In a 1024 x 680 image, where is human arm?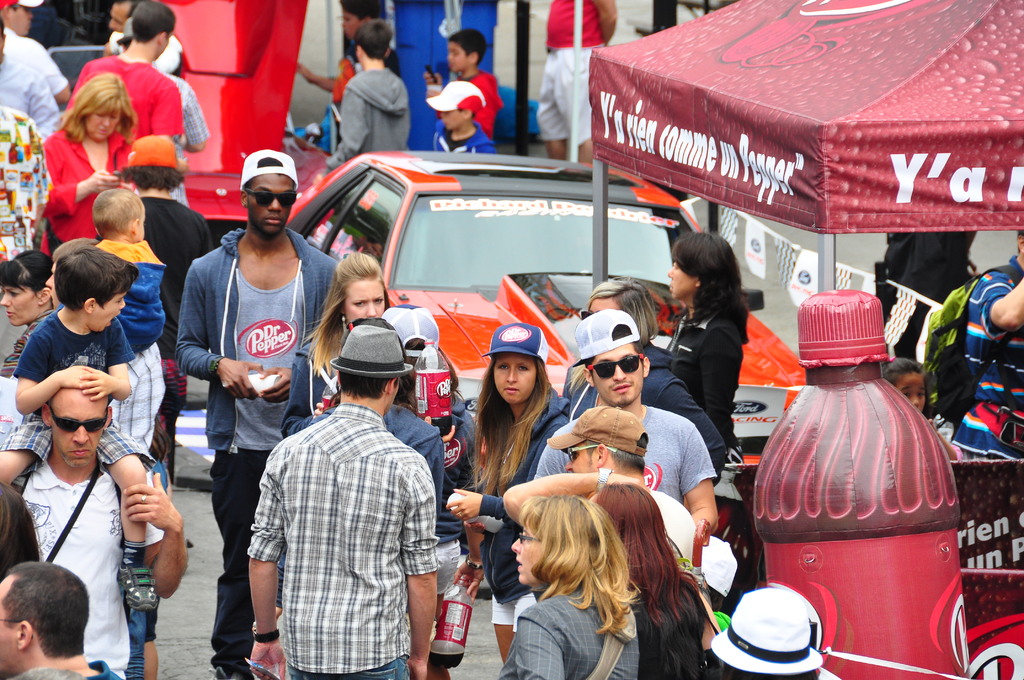
507 466 641 528.
